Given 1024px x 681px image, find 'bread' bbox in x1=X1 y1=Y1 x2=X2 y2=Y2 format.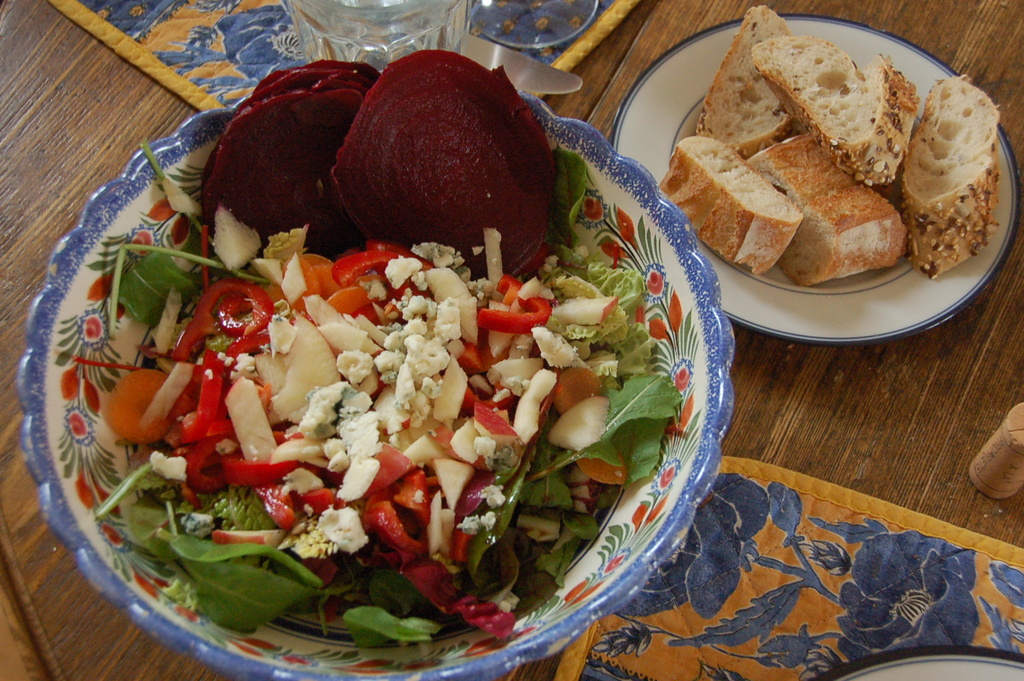
x1=660 y1=133 x2=803 y2=276.
